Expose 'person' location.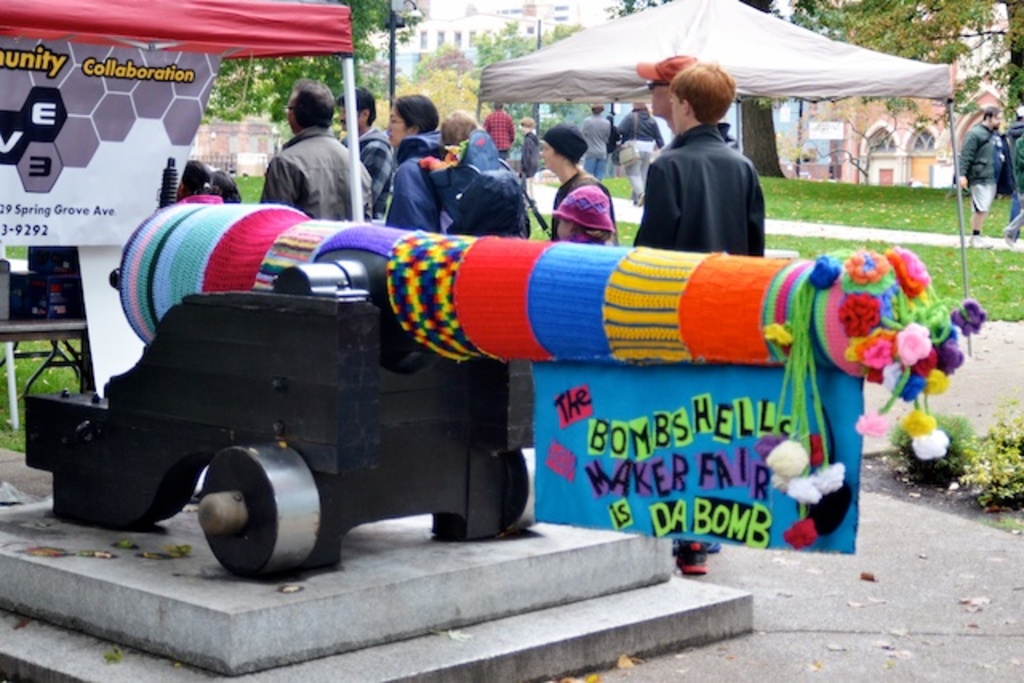
Exposed at (637,58,747,147).
